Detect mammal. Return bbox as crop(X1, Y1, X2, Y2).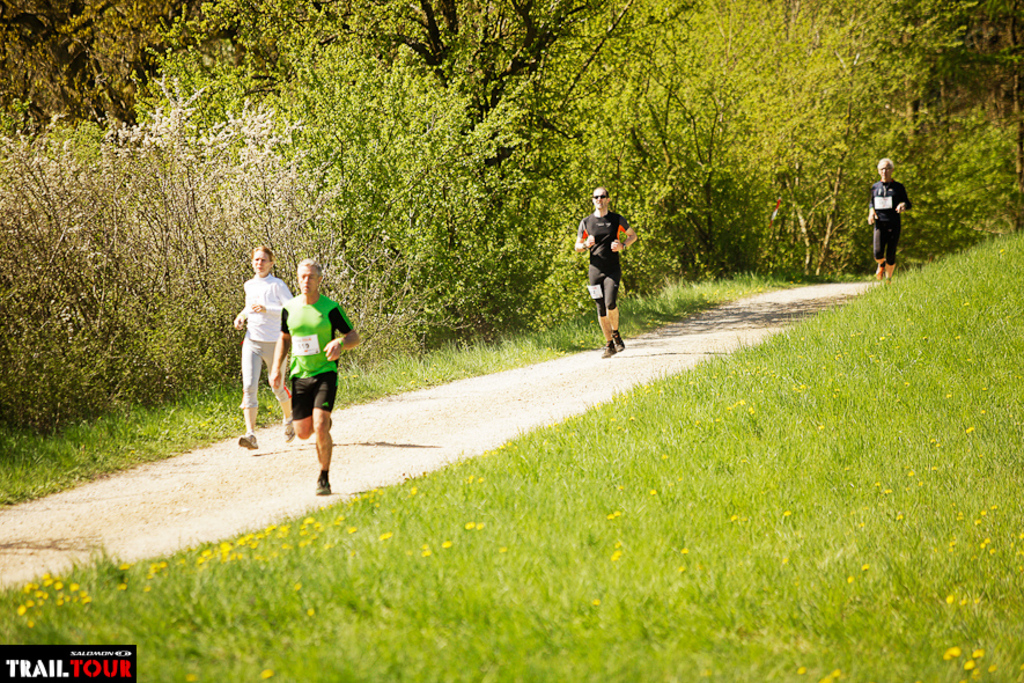
crop(265, 260, 361, 492).
